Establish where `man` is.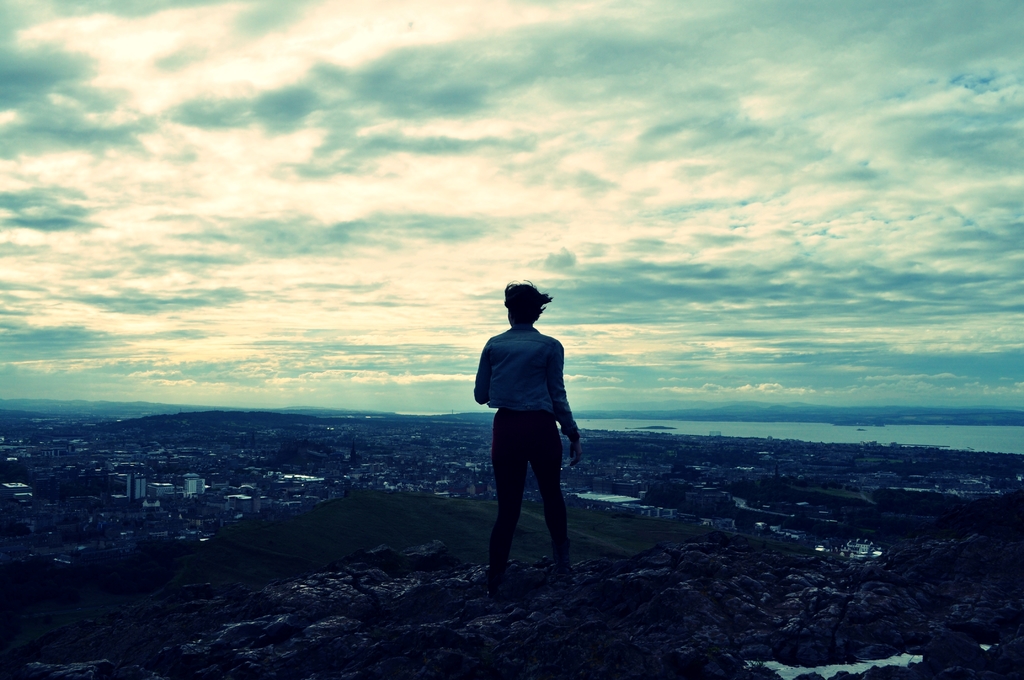
Established at bbox=(474, 289, 588, 592).
